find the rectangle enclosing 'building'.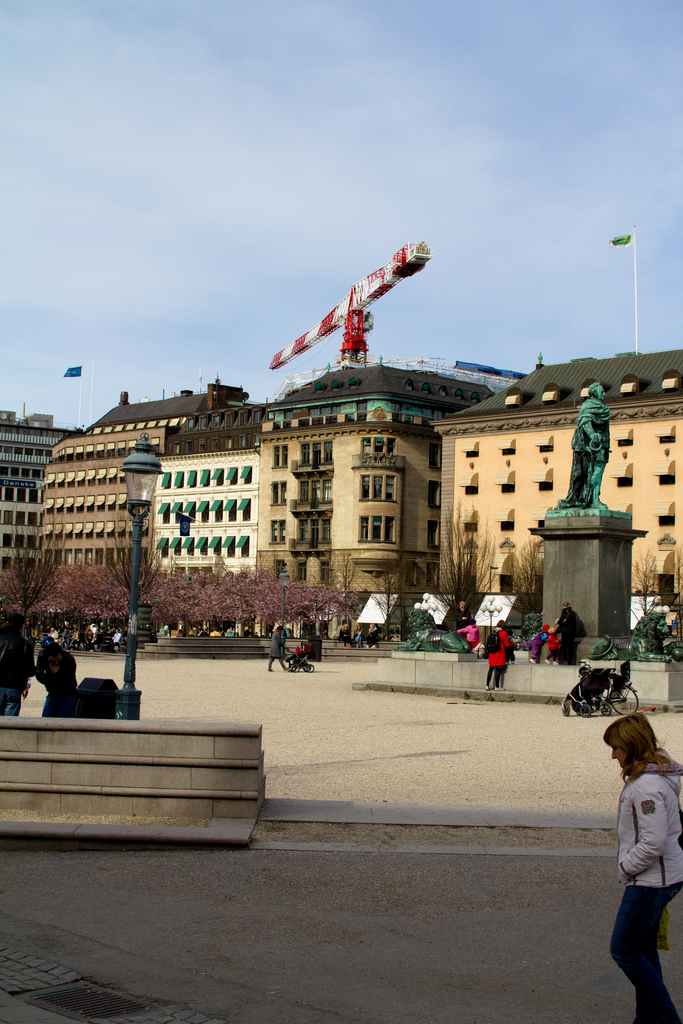
bbox=(0, 406, 76, 586).
